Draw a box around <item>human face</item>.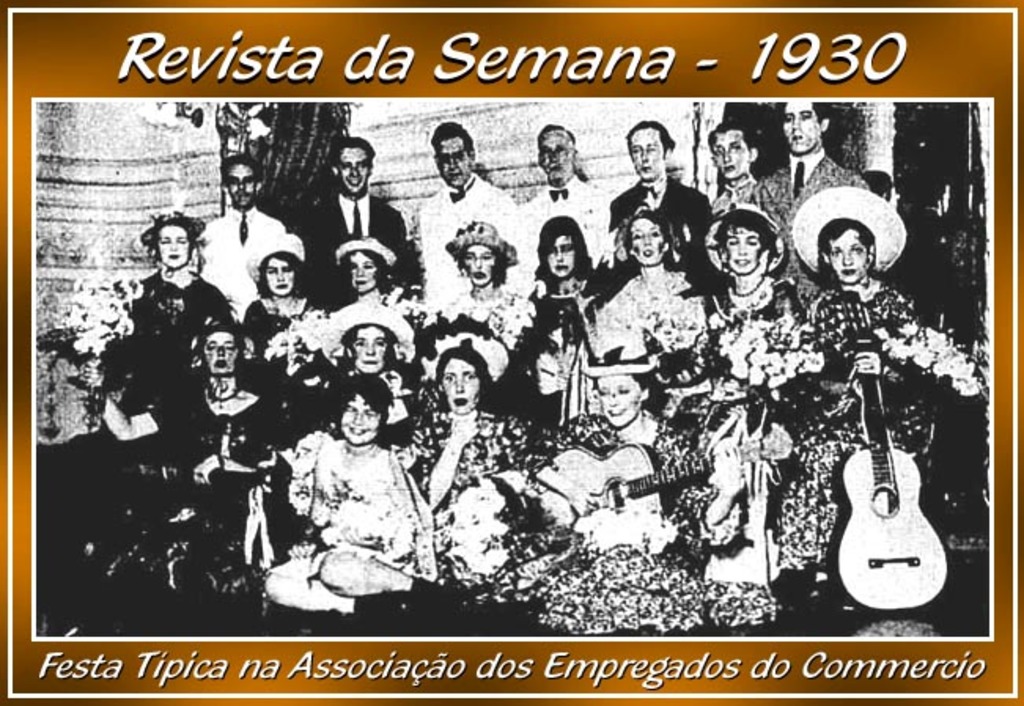
{"left": 153, "top": 217, "right": 192, "bottom": 270}.
